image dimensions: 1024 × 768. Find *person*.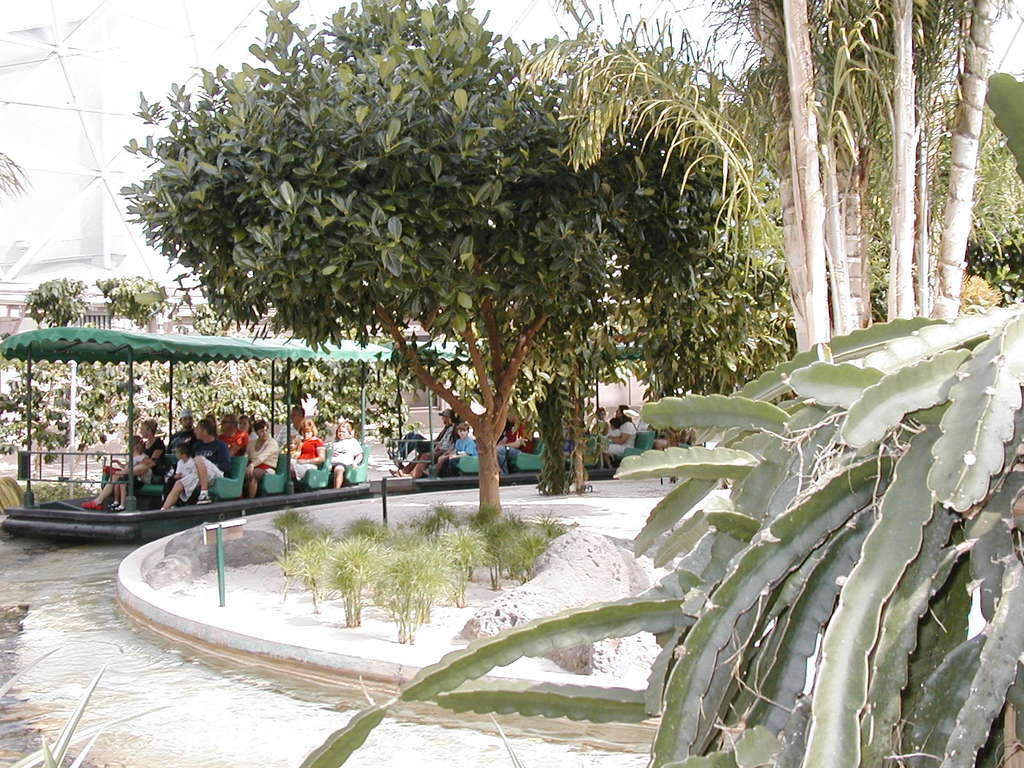
rect(424, 425, 475, 477).
